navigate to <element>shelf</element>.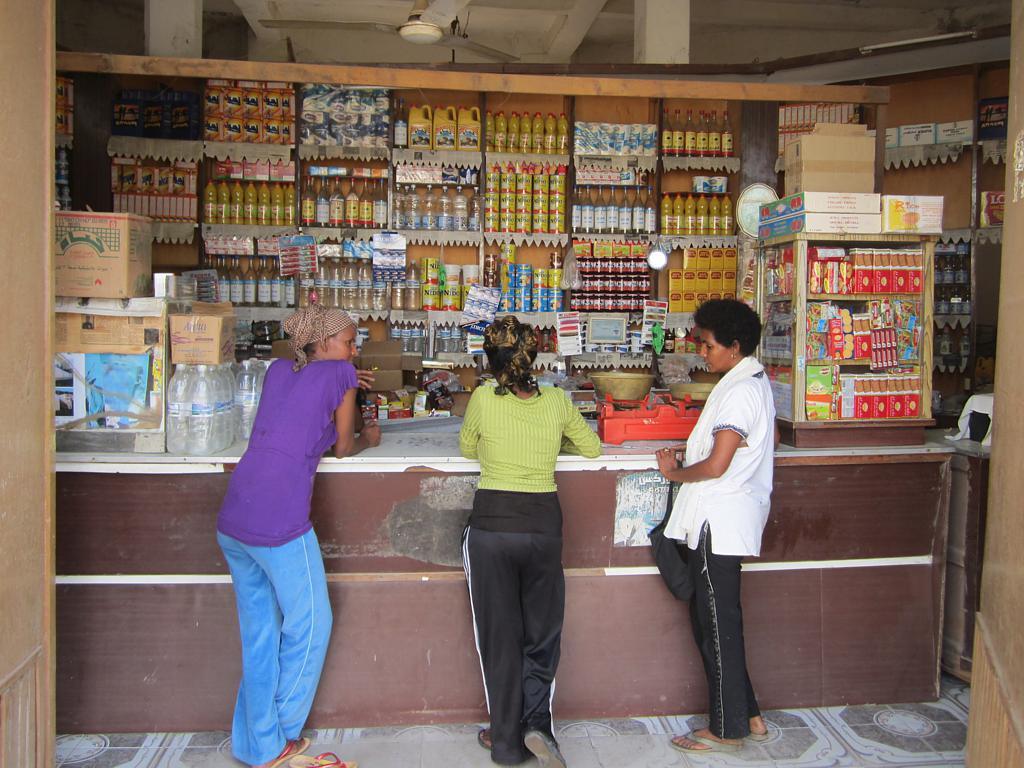
Navigation target: box=[654, 165, 733, 244].
